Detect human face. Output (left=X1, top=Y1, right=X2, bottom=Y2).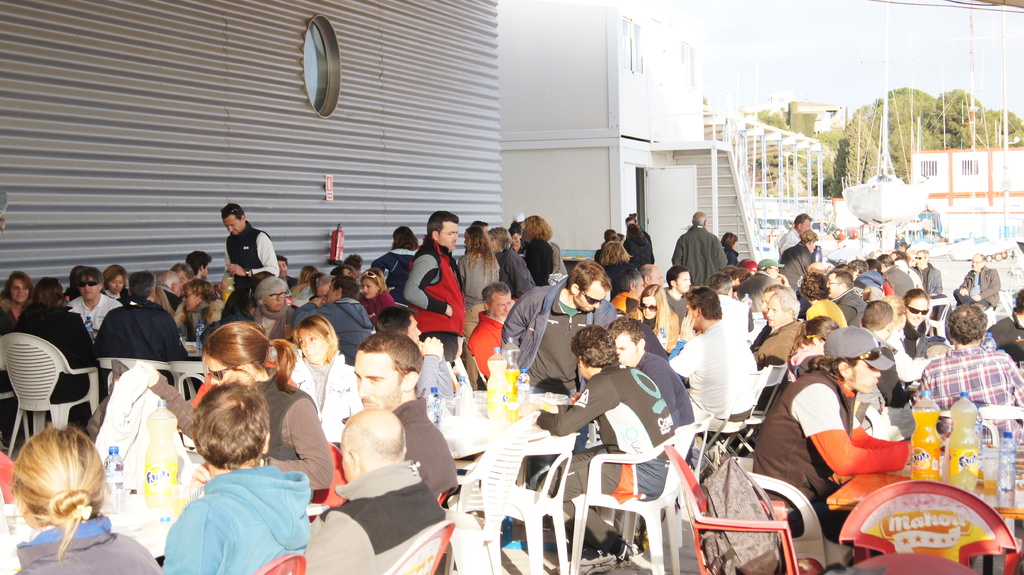
(left=198, top=352, right=253, bottom=385).
